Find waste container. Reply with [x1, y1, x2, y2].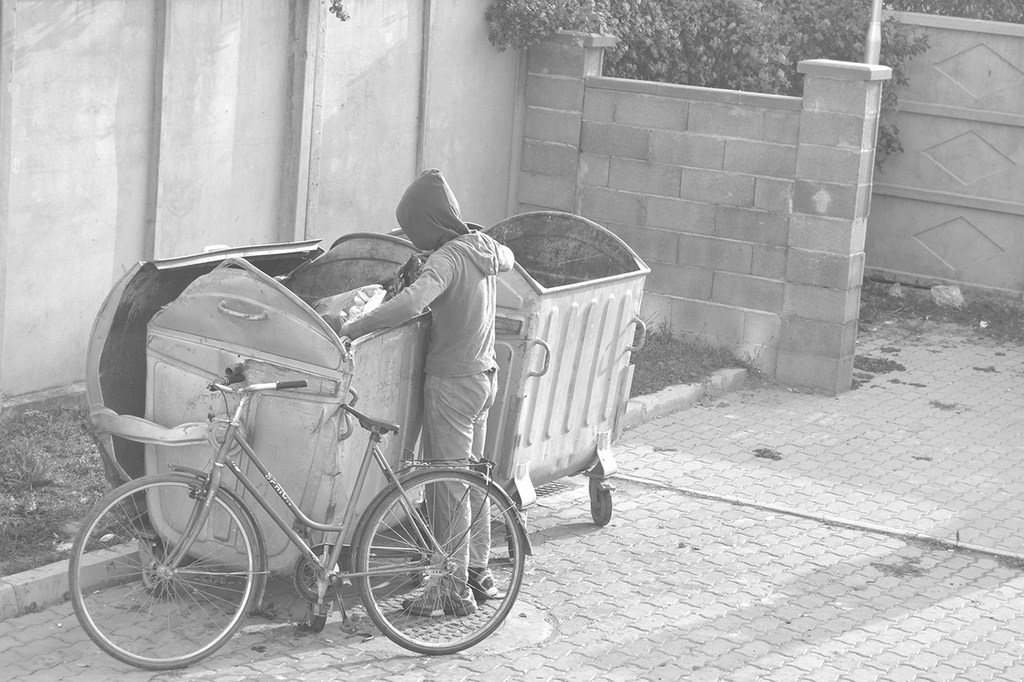
[457, 200, 652, 534].
